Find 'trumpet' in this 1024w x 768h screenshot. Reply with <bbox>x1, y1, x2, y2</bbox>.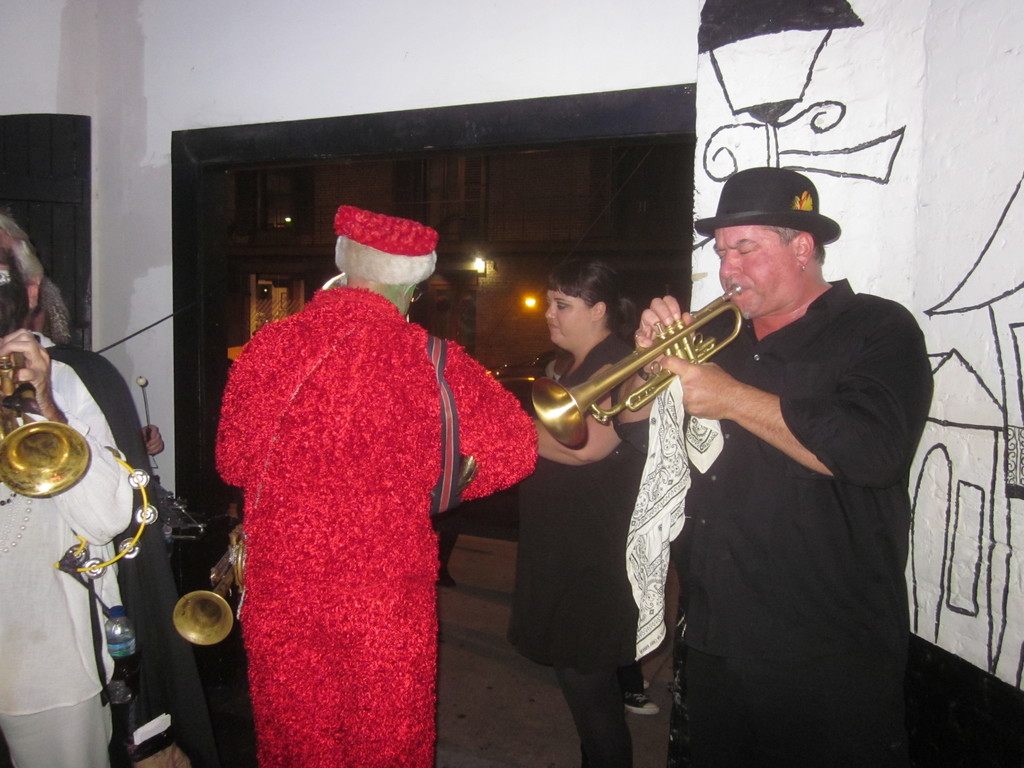
<bbox>0, 352, 92, 498</bbox>.
